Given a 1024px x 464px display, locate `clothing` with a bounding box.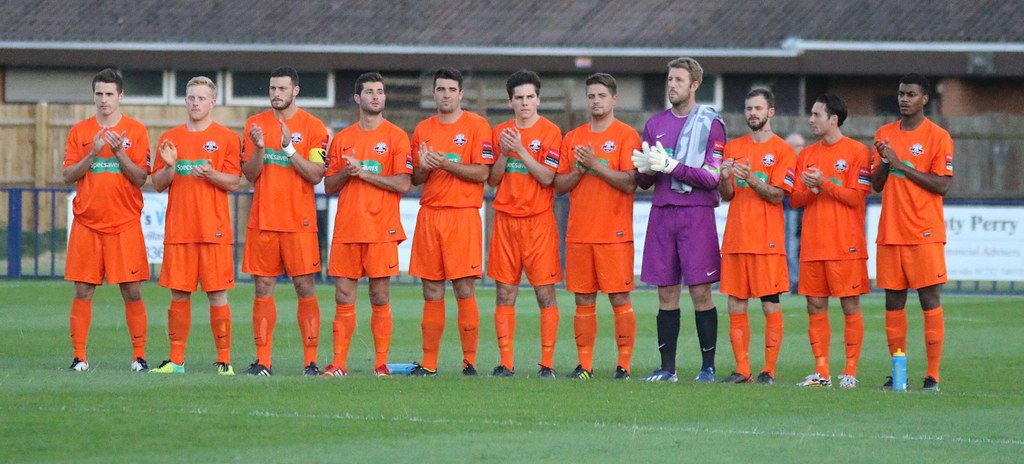
Located: <box>332,118,415,287</box>.
